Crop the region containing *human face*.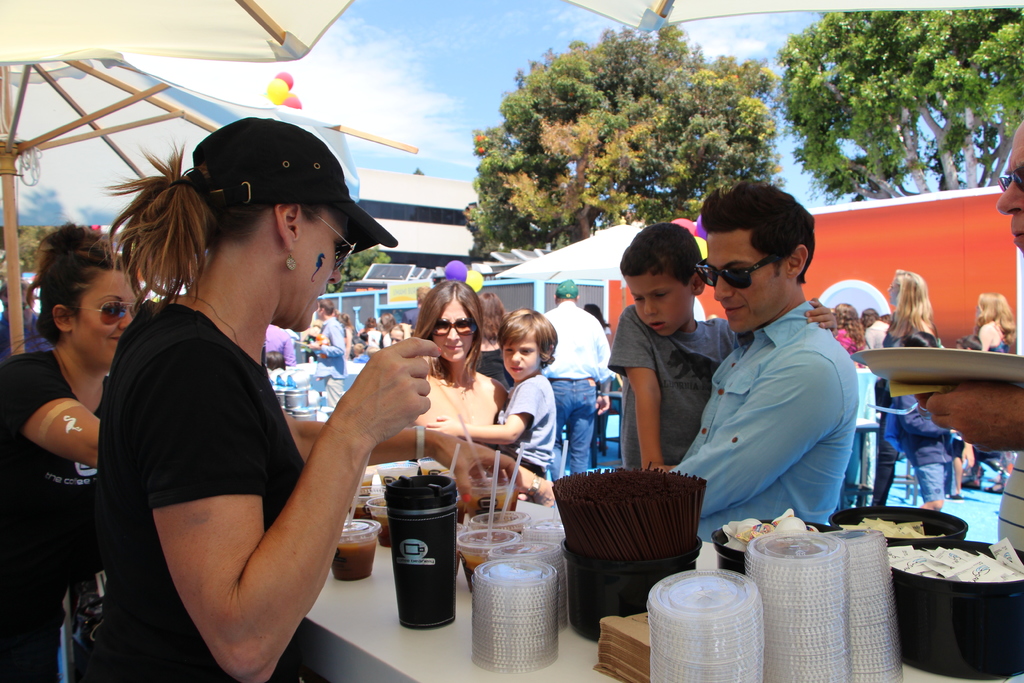
Crop region: pyautogui.locateOnScreen(391, 327, 404, 343).
